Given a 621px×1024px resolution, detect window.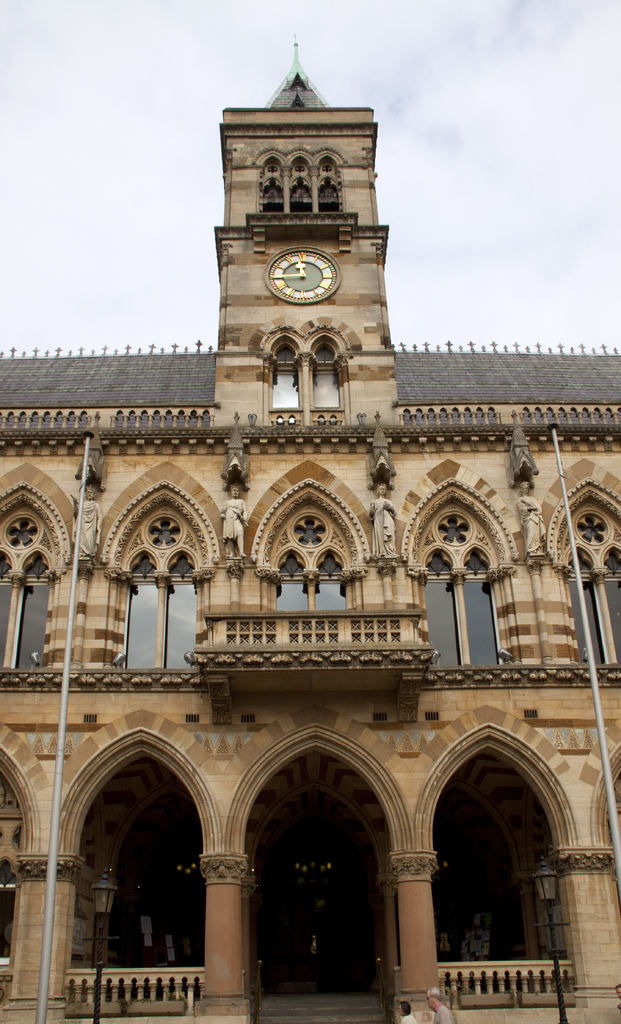
418/485/517/669.
